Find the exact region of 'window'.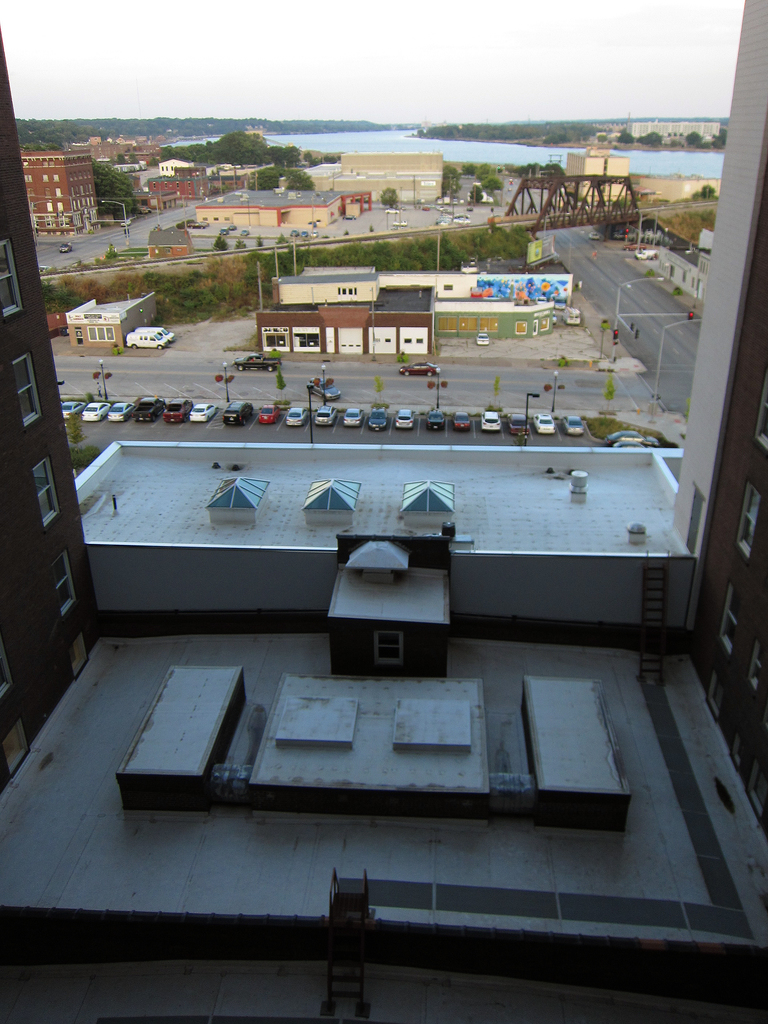
Exact region: bbox=[88, 327, 114, 344].
